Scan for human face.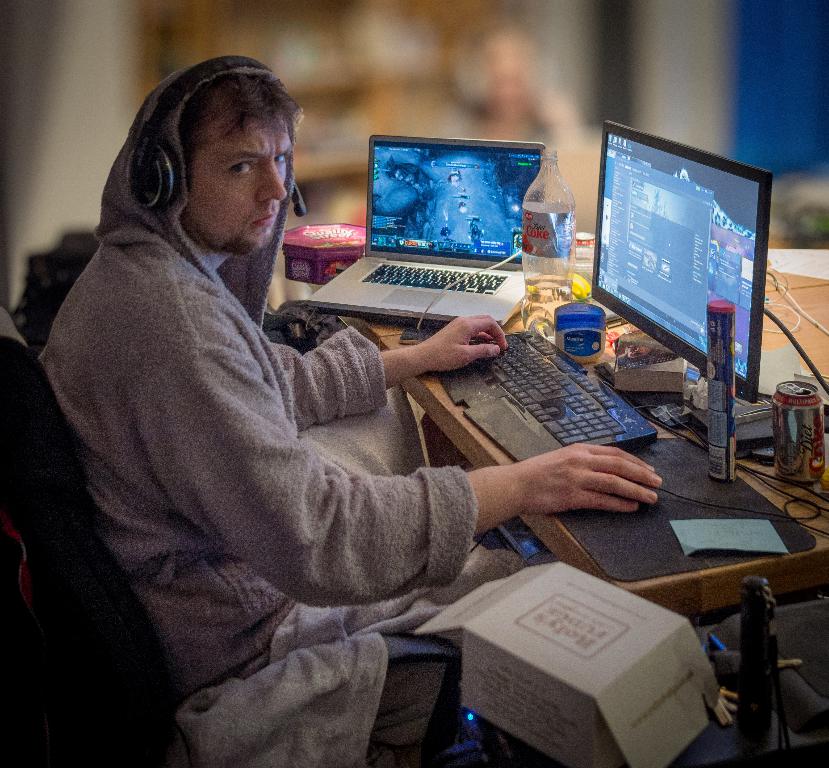
Scan result: box=[191, 112, 295, 261].
